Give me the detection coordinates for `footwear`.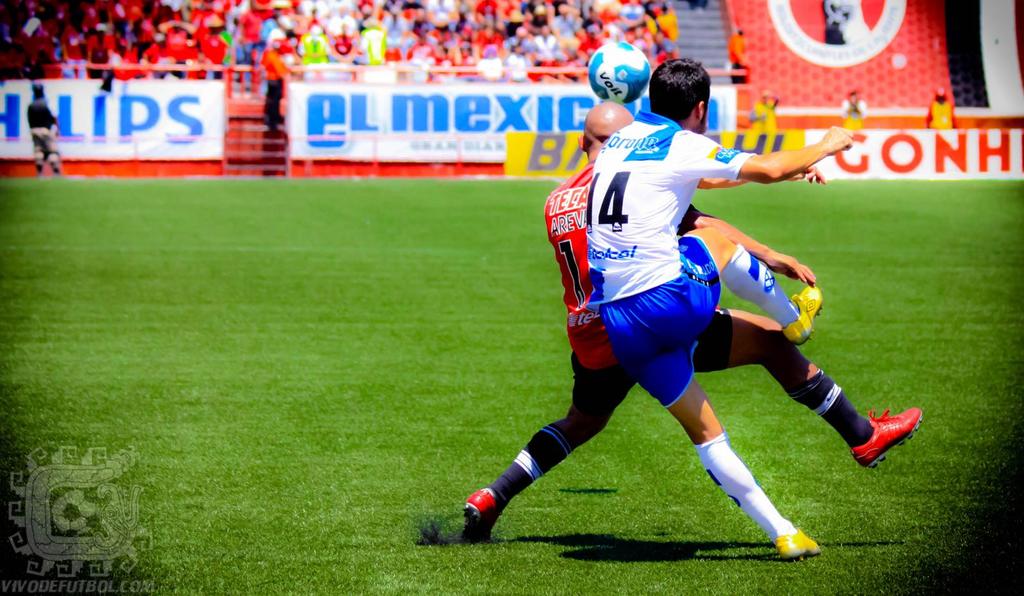
{"x1": 462, "y1": 483, "x2": 503, "y2": 545}.
